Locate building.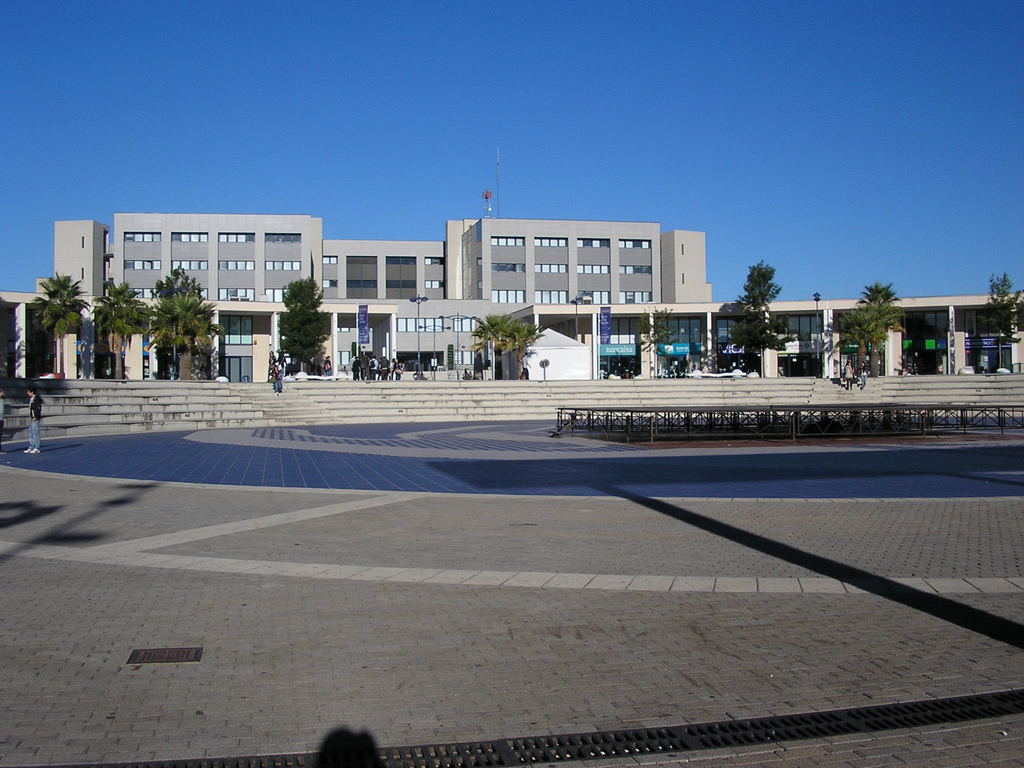
Bounding box: left=0, top=211, right=714, bottom=379.
